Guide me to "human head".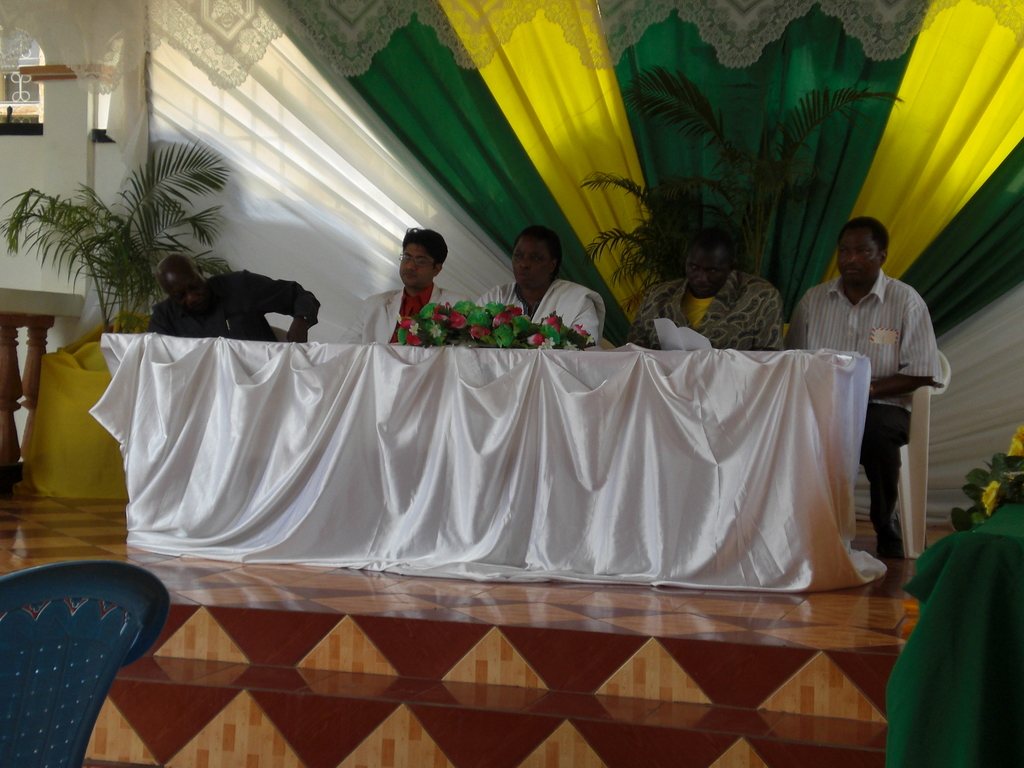
Guidance: 837,214,888,289.
